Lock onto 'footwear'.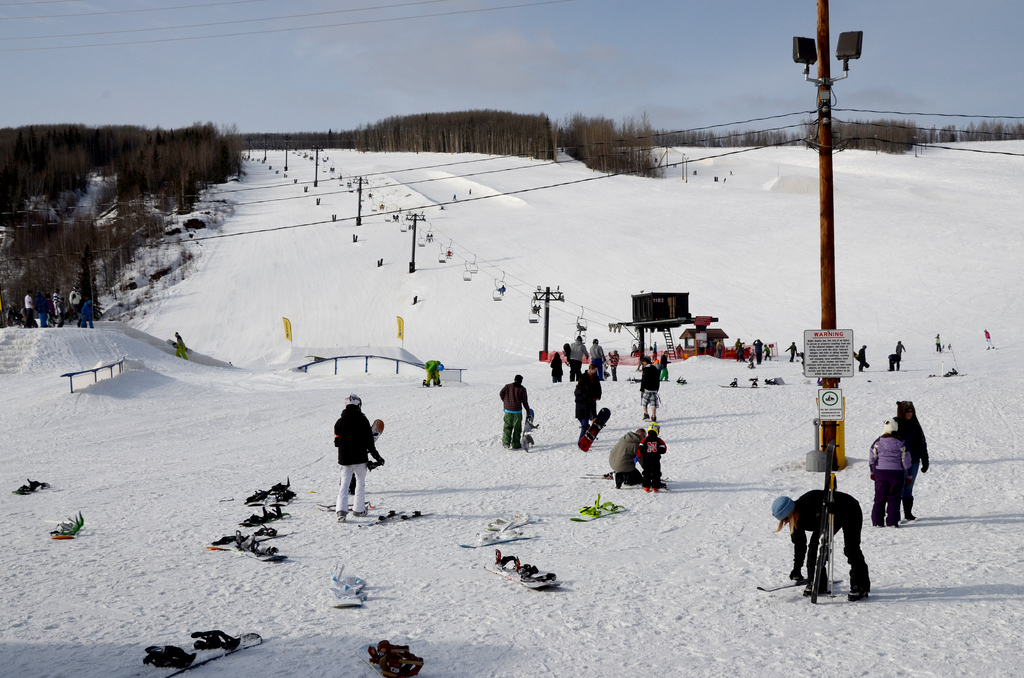
Locked: <bbox>849, 588, 861, 599</bbox>.
